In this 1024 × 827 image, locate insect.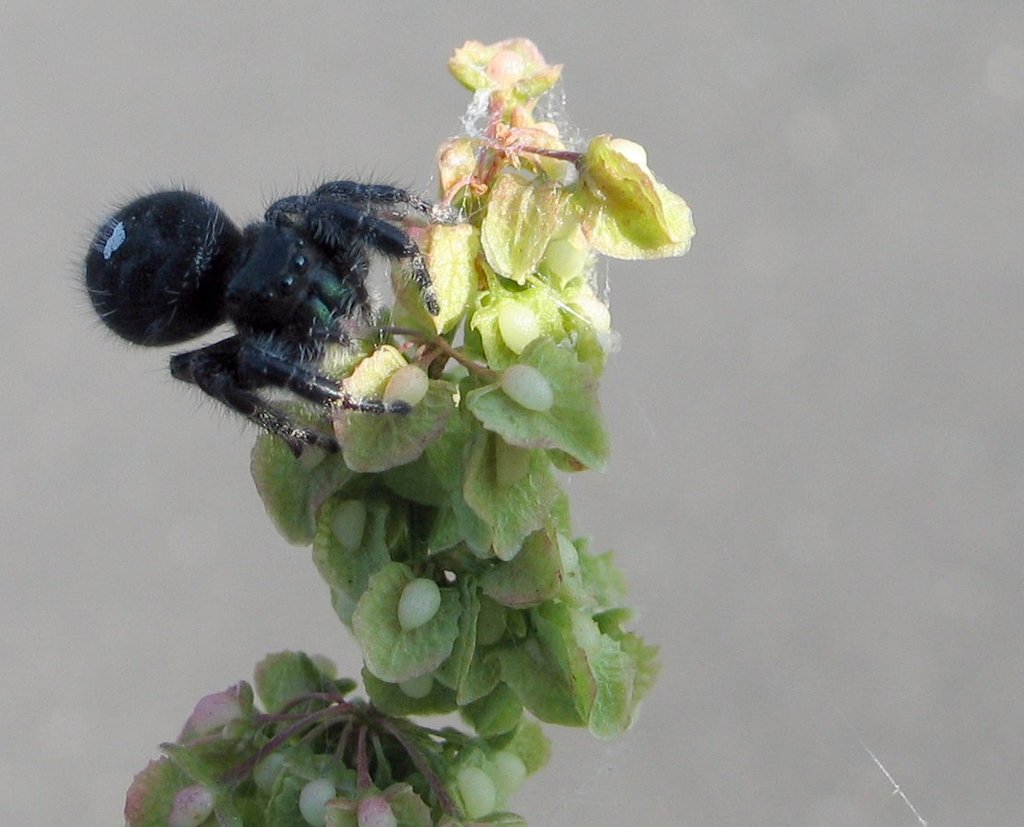
Bounding box: crop(65, 180, 457, 459).
